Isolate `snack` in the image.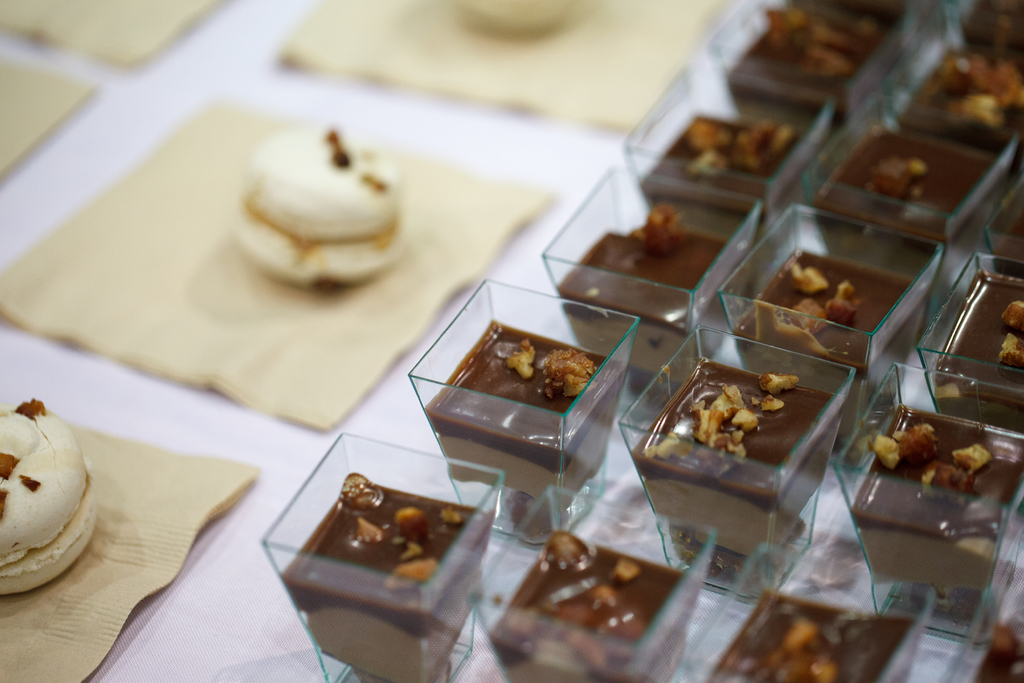
Isolated region: (850,403,1023,564).
